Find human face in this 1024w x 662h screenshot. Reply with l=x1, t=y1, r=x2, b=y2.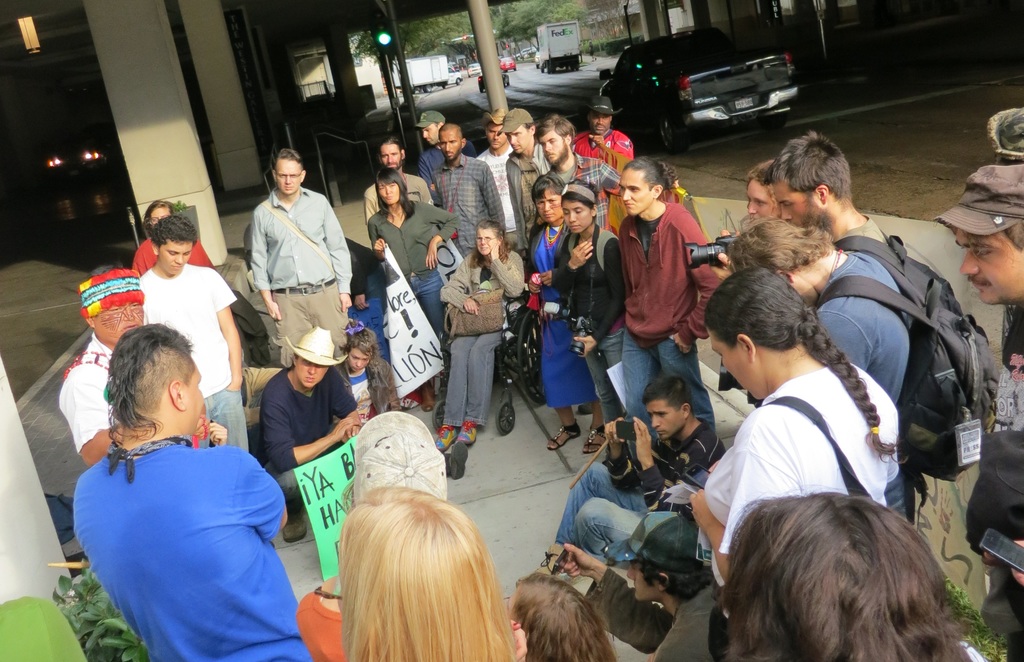
l=562, t=198, r=592, b=235.
